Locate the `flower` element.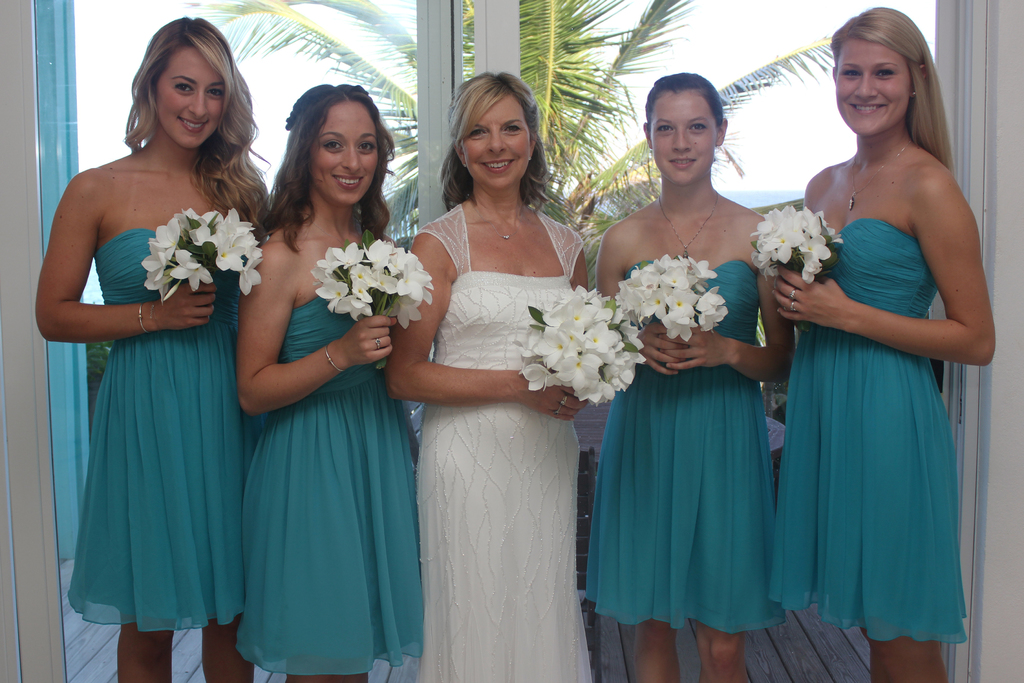
Element bbox: [317,279,345,319].
